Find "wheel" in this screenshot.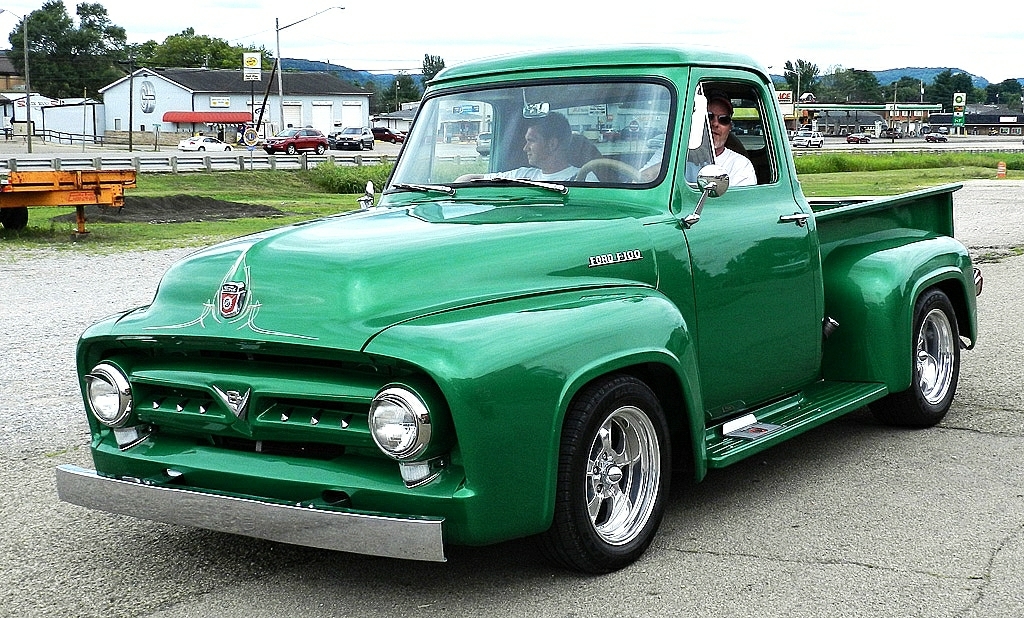
The bounding box for "wheel" is <region>867, 139, 871, 142</region>.
